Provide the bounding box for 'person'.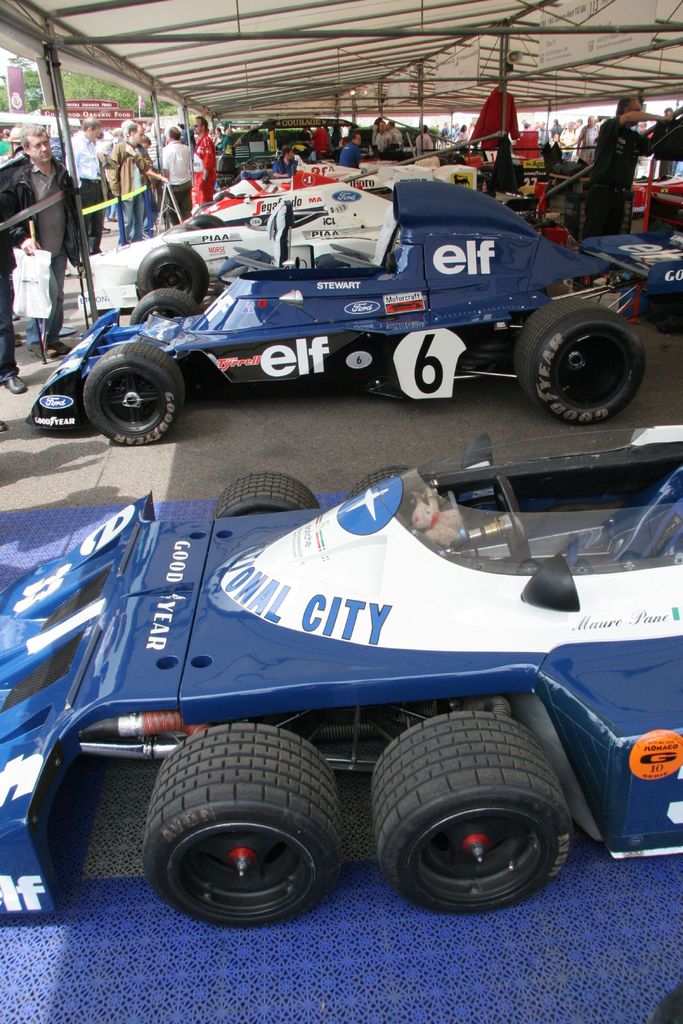
69,119,109,246.
